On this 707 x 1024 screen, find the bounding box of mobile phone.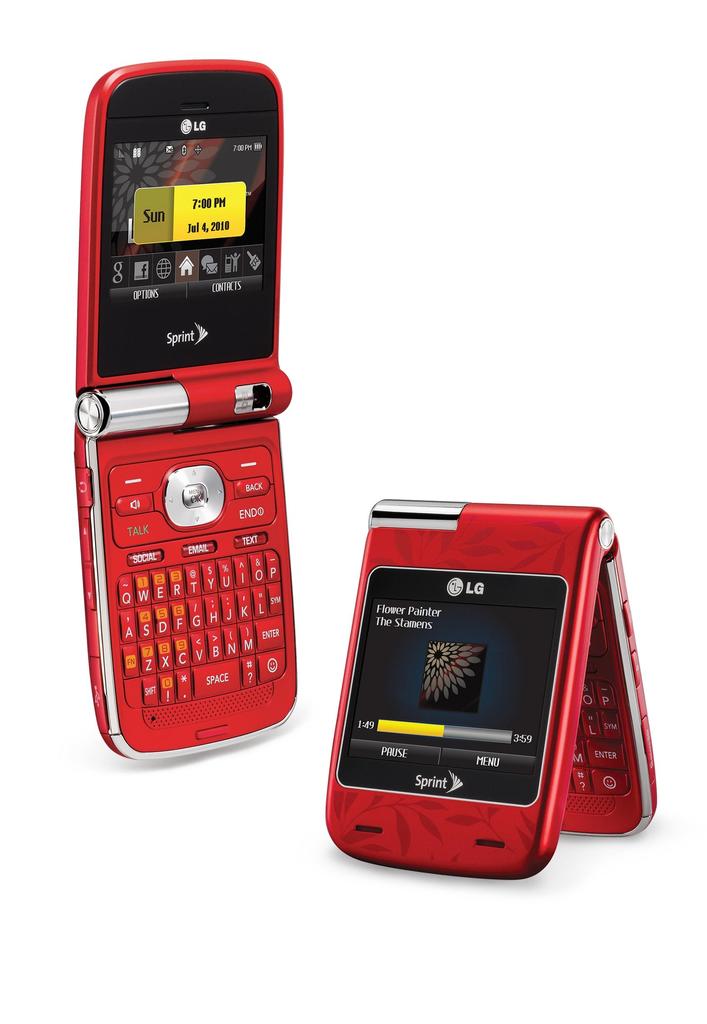
Bounding box: region(65, 57, 307, 779).
